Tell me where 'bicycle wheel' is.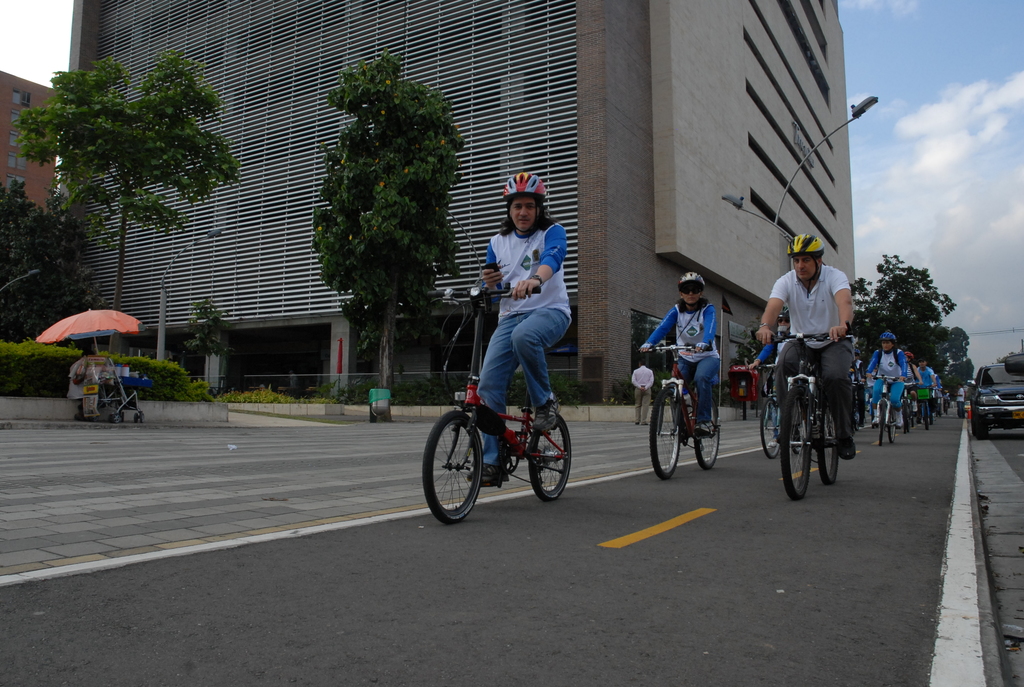
'bicycle wheel' is at pyautogui.locateOnScreen(529, 414, 572, 505).
